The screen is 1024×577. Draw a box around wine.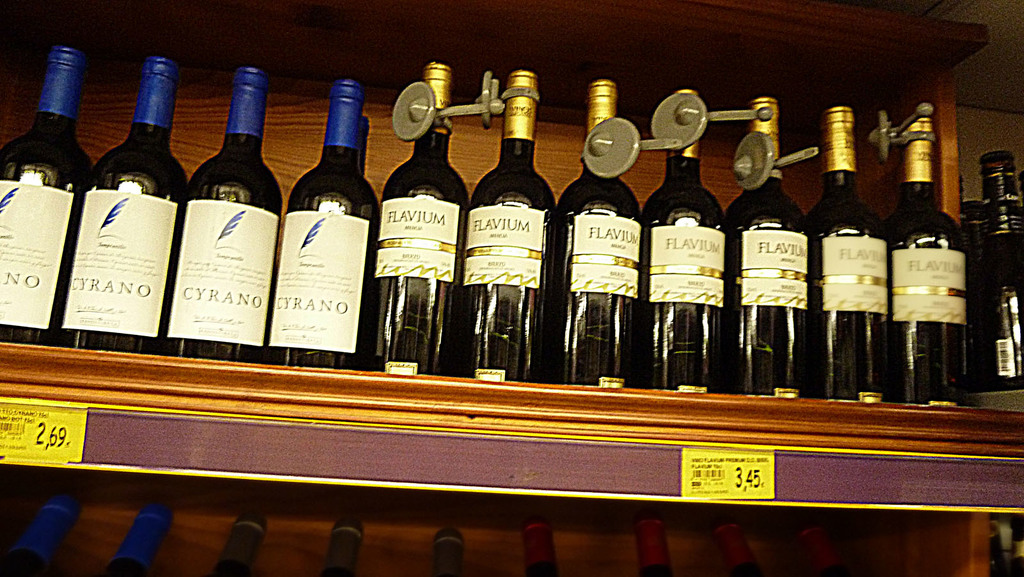
61, 53, 189, 356.
